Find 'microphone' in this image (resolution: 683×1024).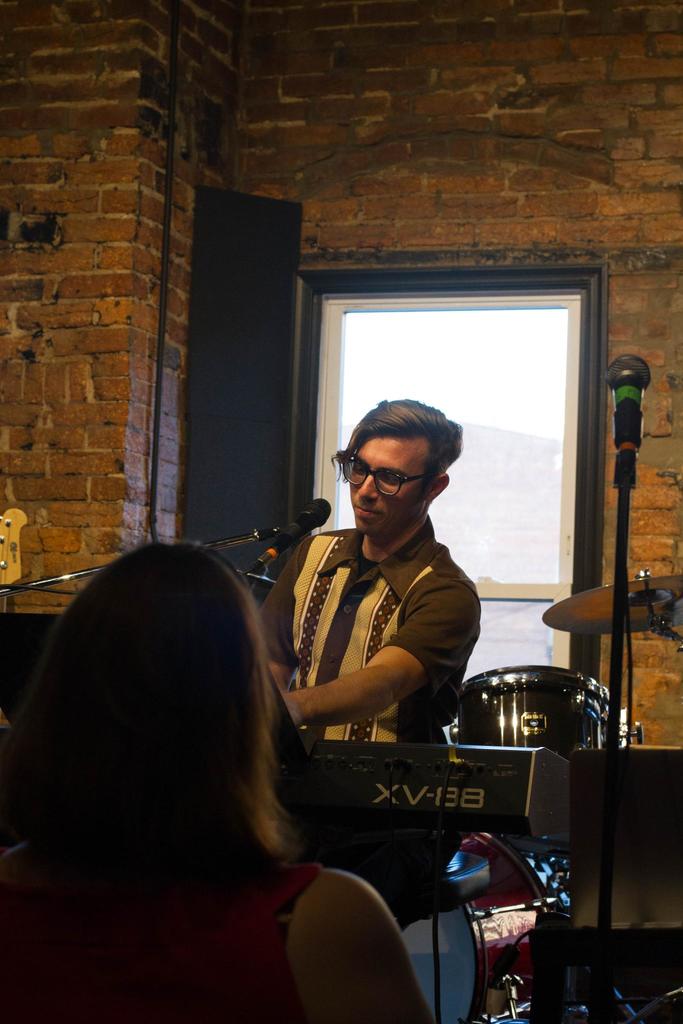
BBox(606, 353, 654, 445).
